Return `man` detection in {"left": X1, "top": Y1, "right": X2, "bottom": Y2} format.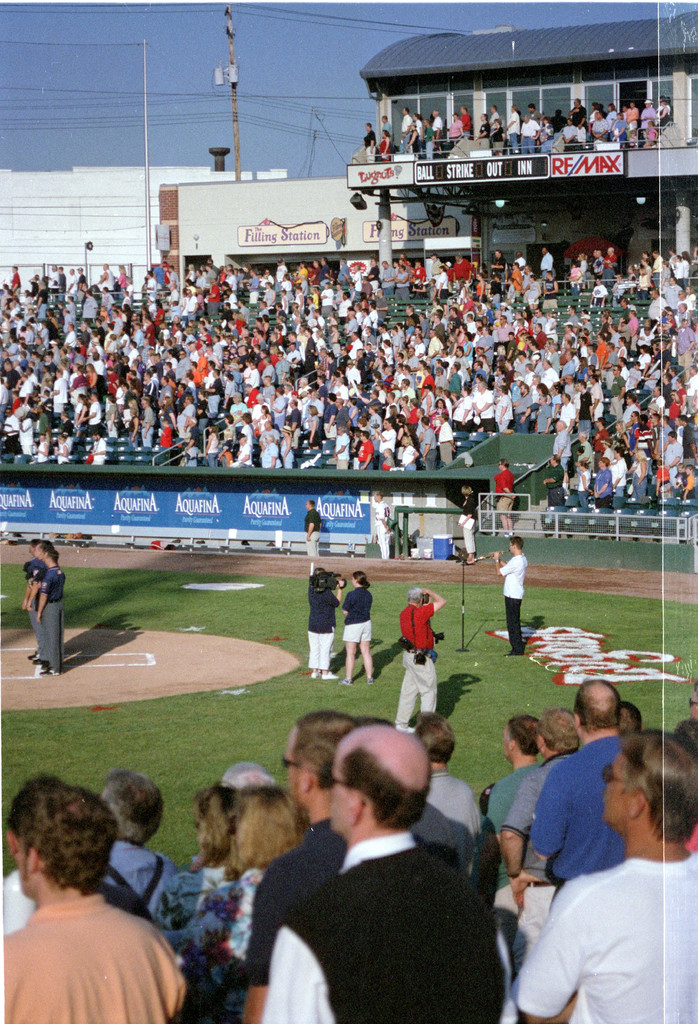
{"left": 470, "top": 379, "right": 503, "bottom": 433}.
